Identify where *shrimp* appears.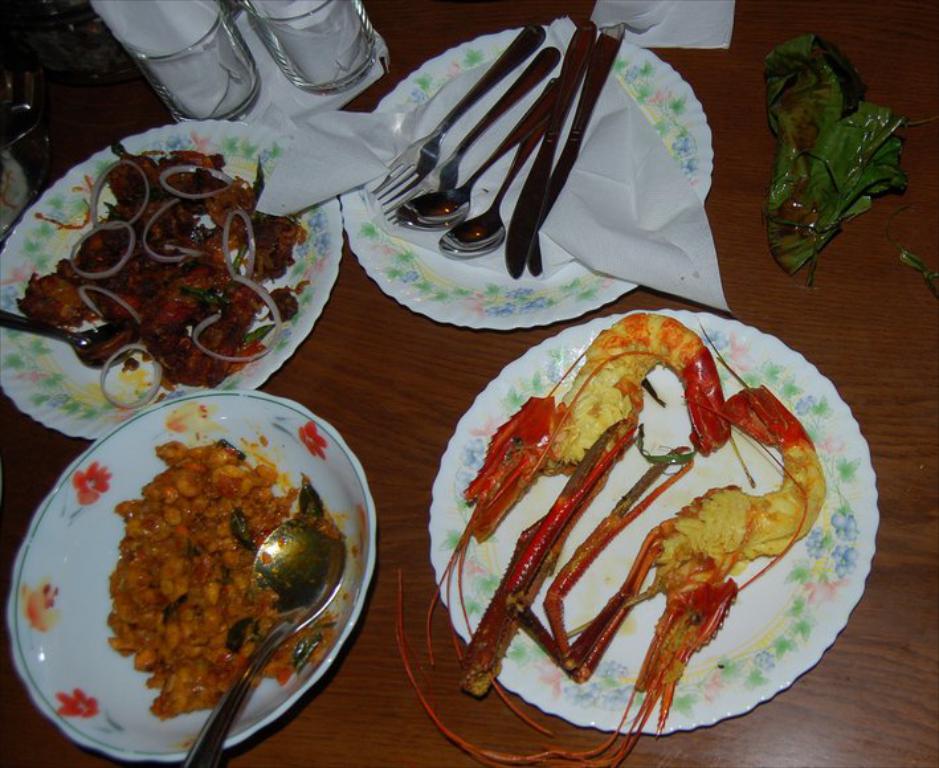
Appears at pyautogui.locateOnScreen(420, 311, 717, 739).
